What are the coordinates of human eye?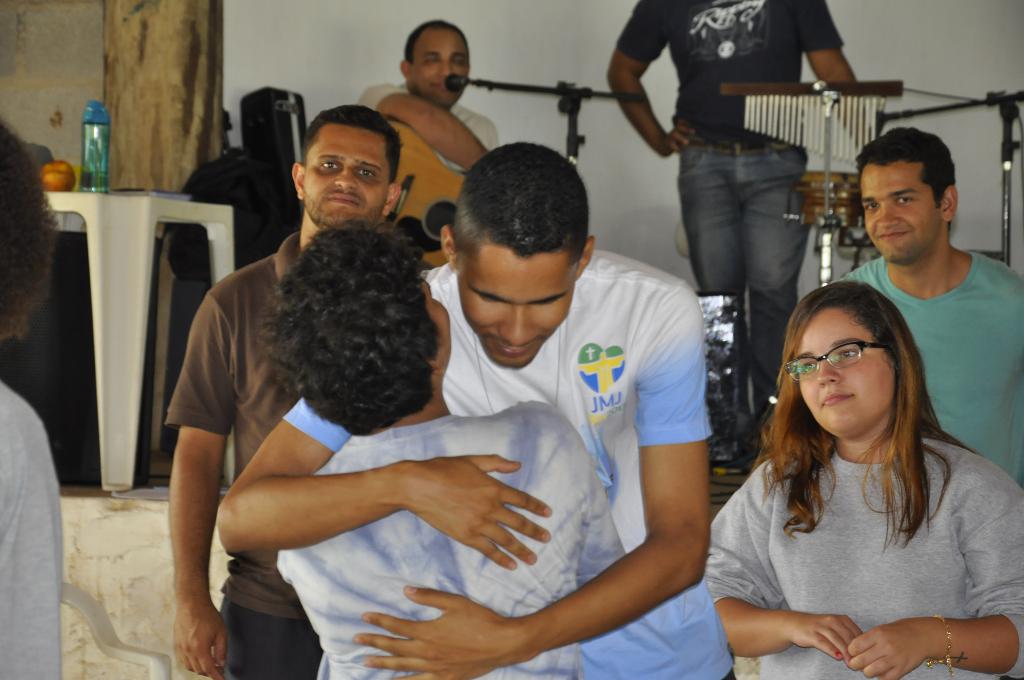
bbox=[354, 164, 379, 184].
